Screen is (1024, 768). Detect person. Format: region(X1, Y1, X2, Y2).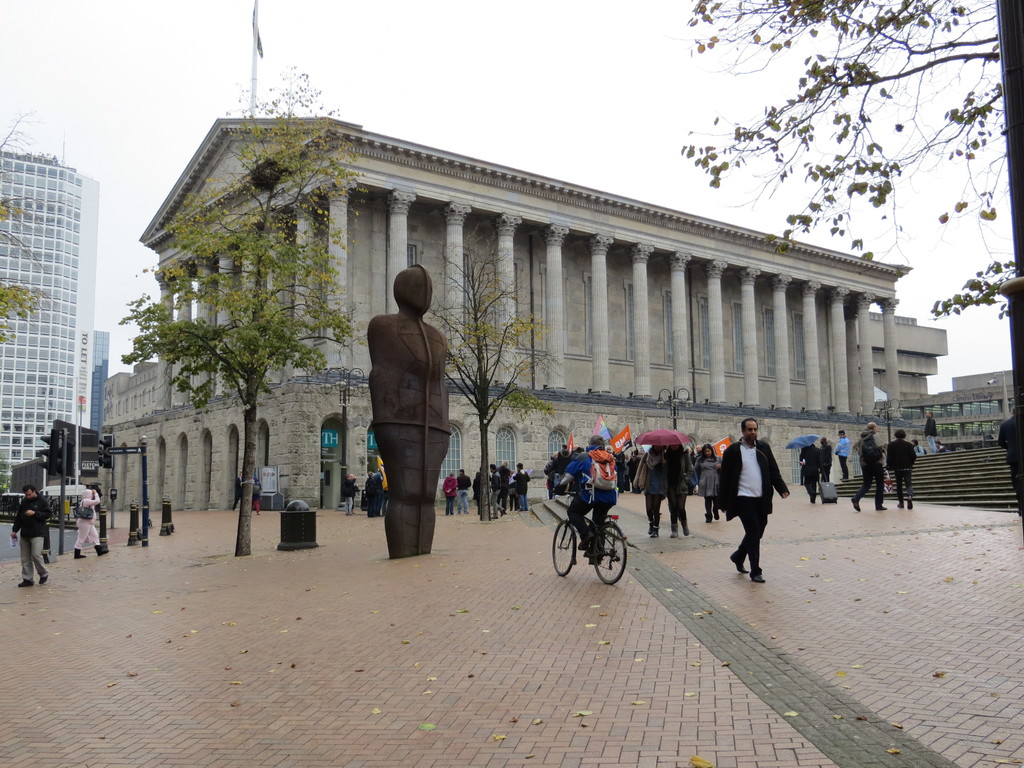
region(367, 472, 375, 518).
